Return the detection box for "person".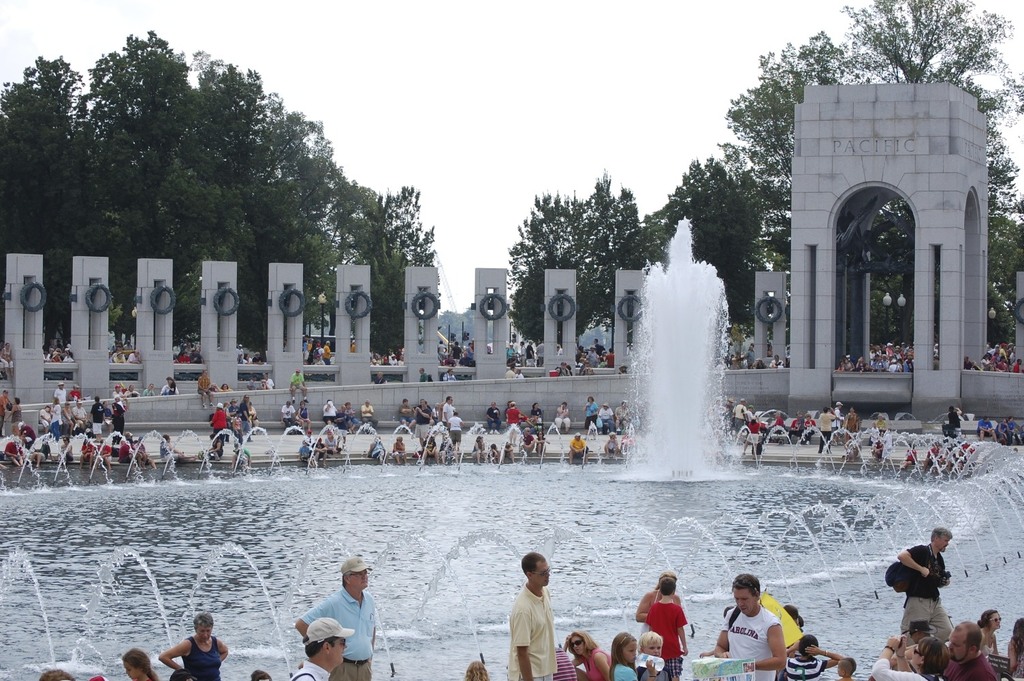
rect(507, 400, 521, 434).
